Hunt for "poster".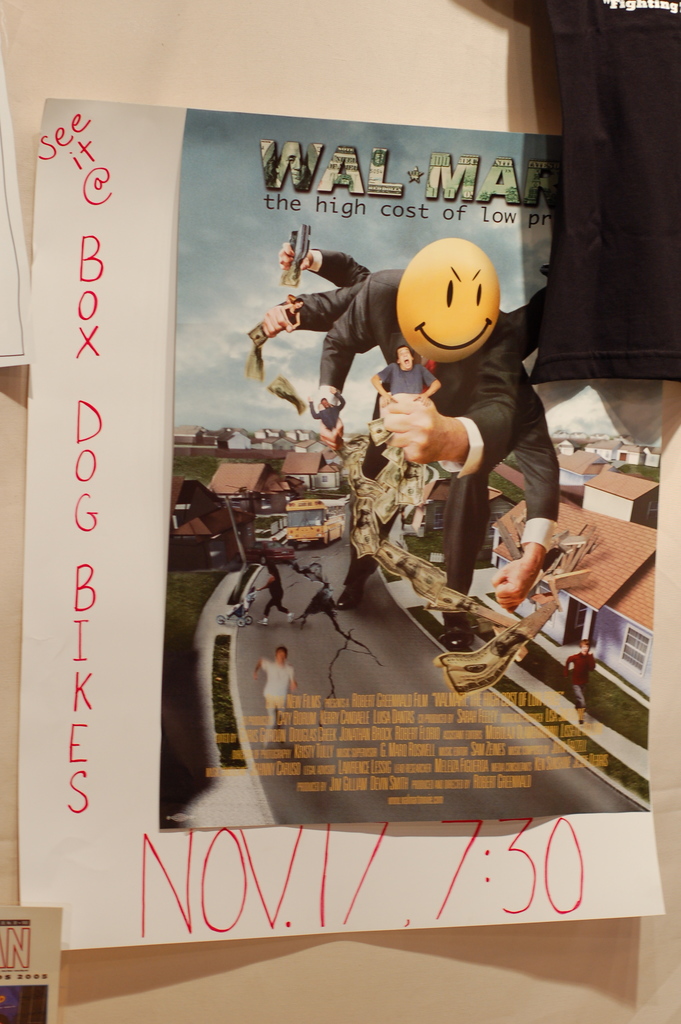
Hunted down at select_region(158, 102, 673, 829).
